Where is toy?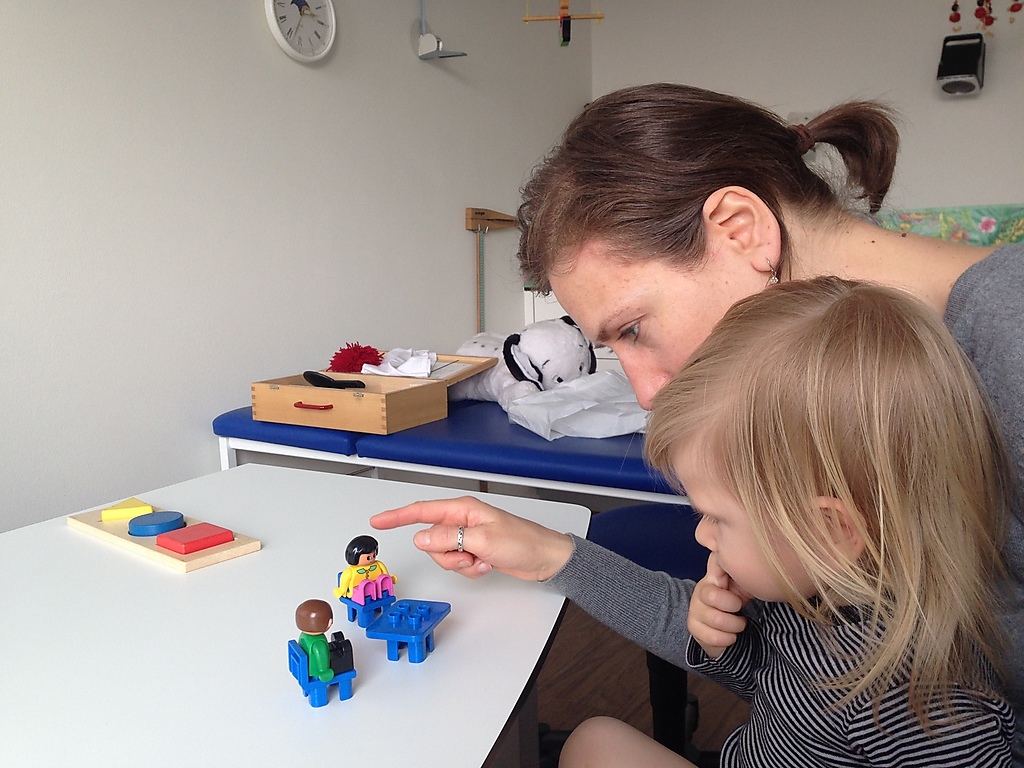
Rect(101, 495, 151, 518).
